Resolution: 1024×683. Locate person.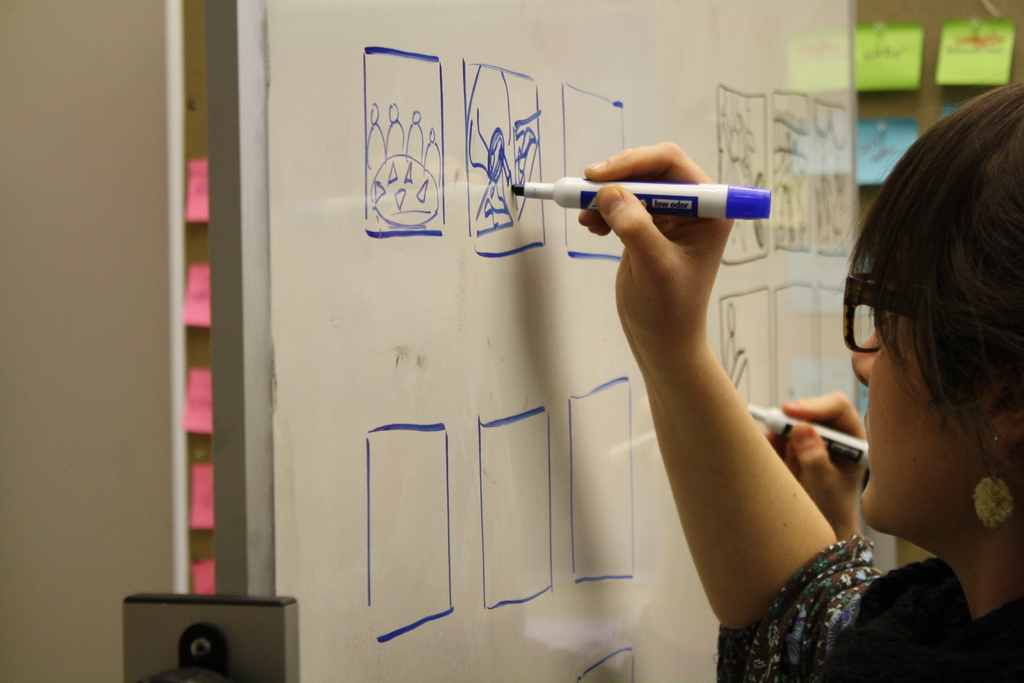
(575,74,1023,682).
